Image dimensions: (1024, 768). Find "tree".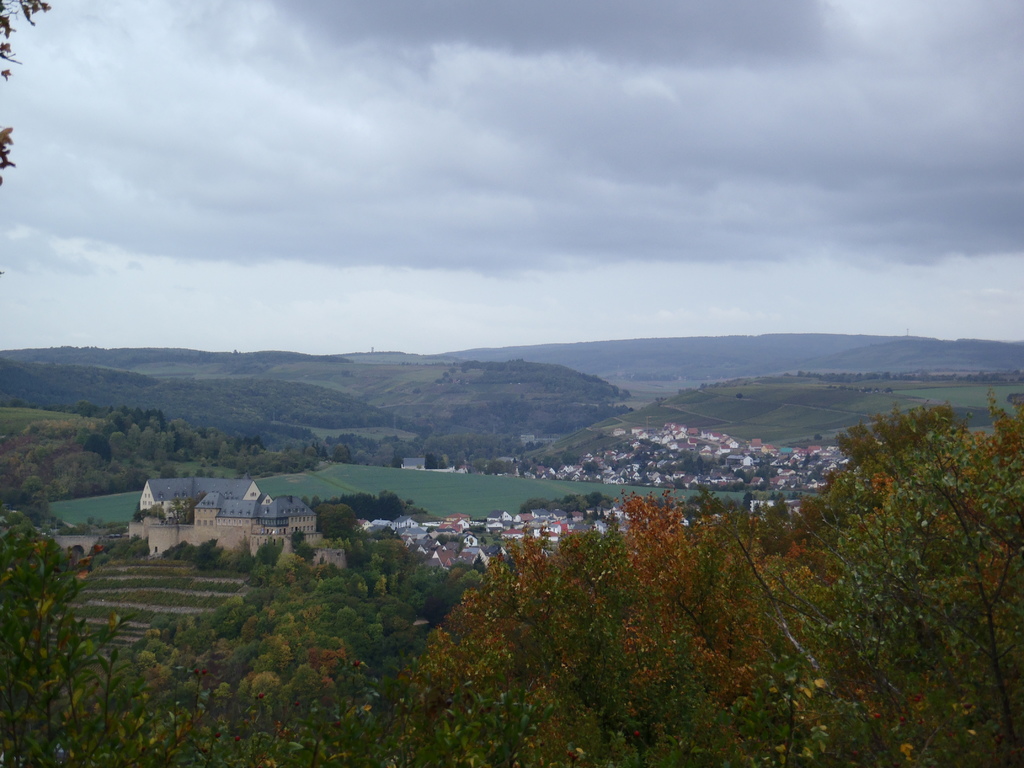
[x1=106, y1=433, x2=124, y2=452].
